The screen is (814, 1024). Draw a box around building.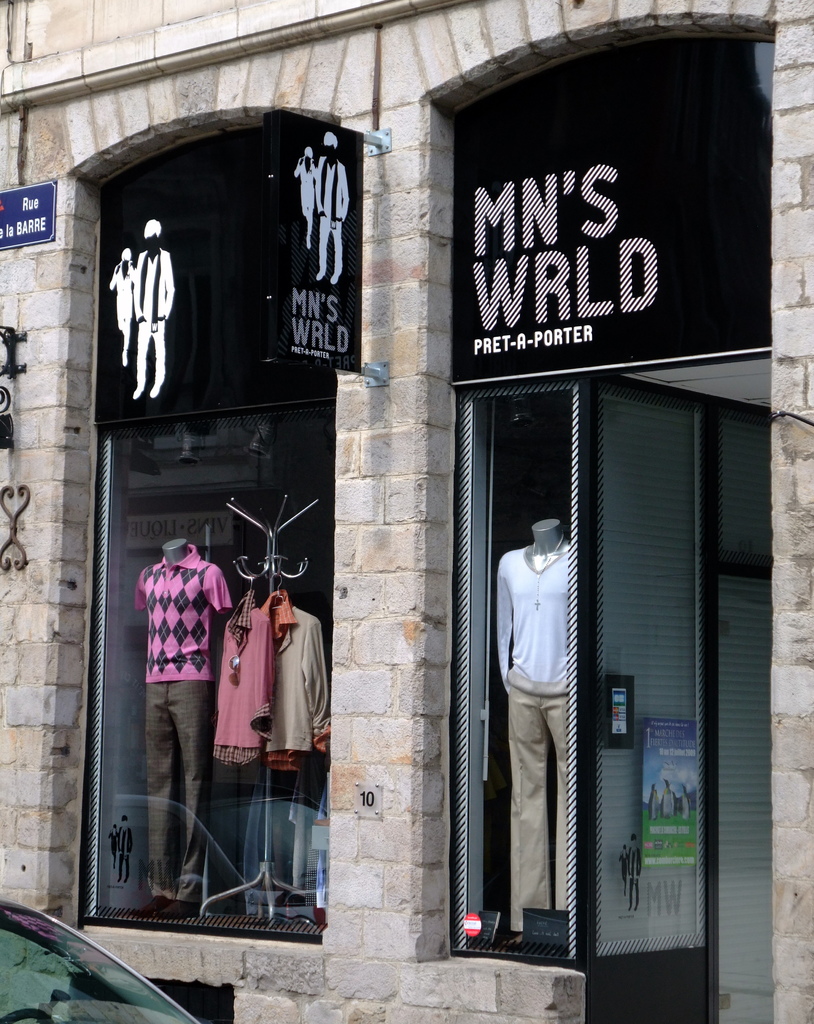
region(0, 0, 813, 1023).
